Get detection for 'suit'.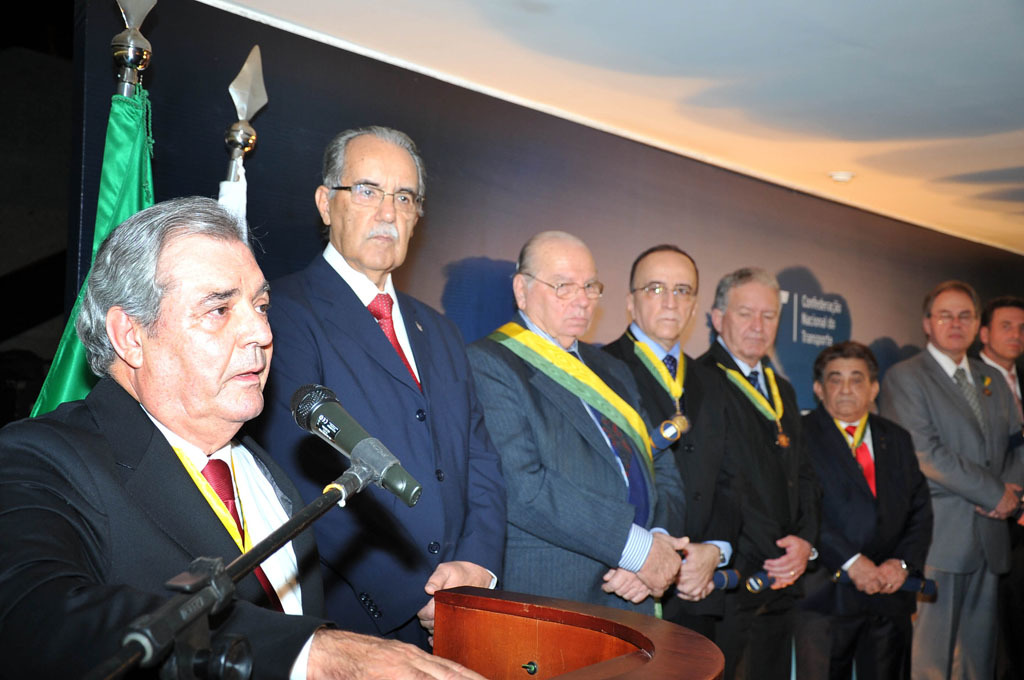
Detection: region(605, 326, 751, 637).
